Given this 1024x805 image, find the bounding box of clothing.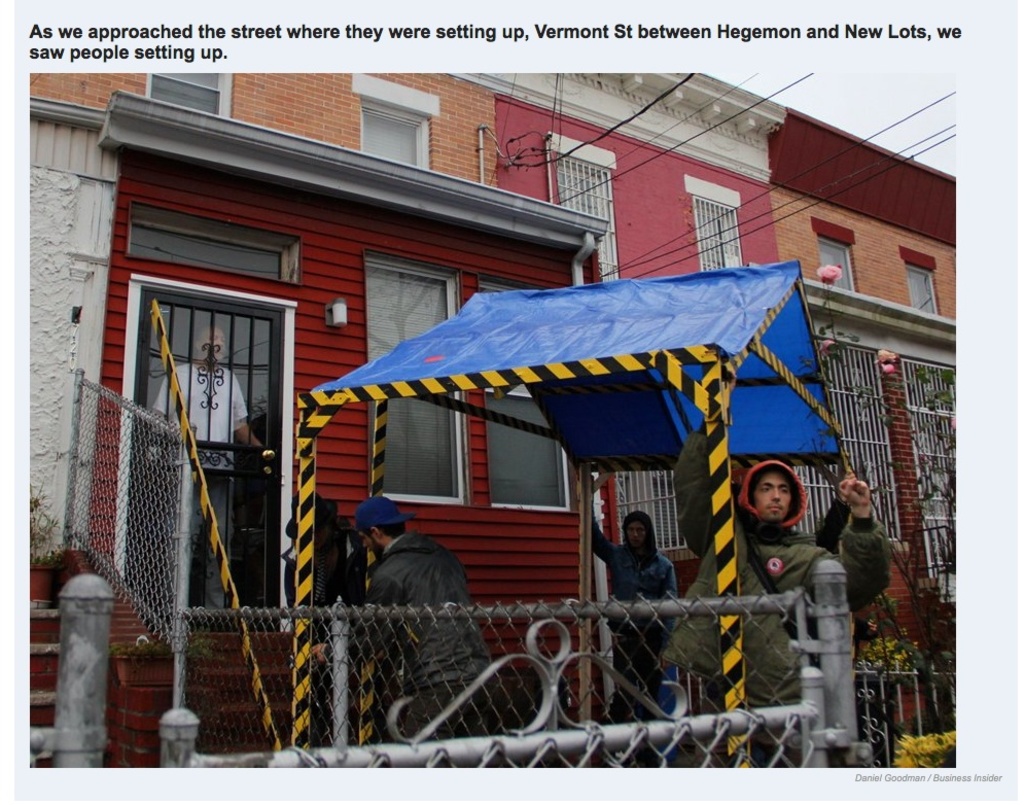
box(591, 514, 678, 727).
